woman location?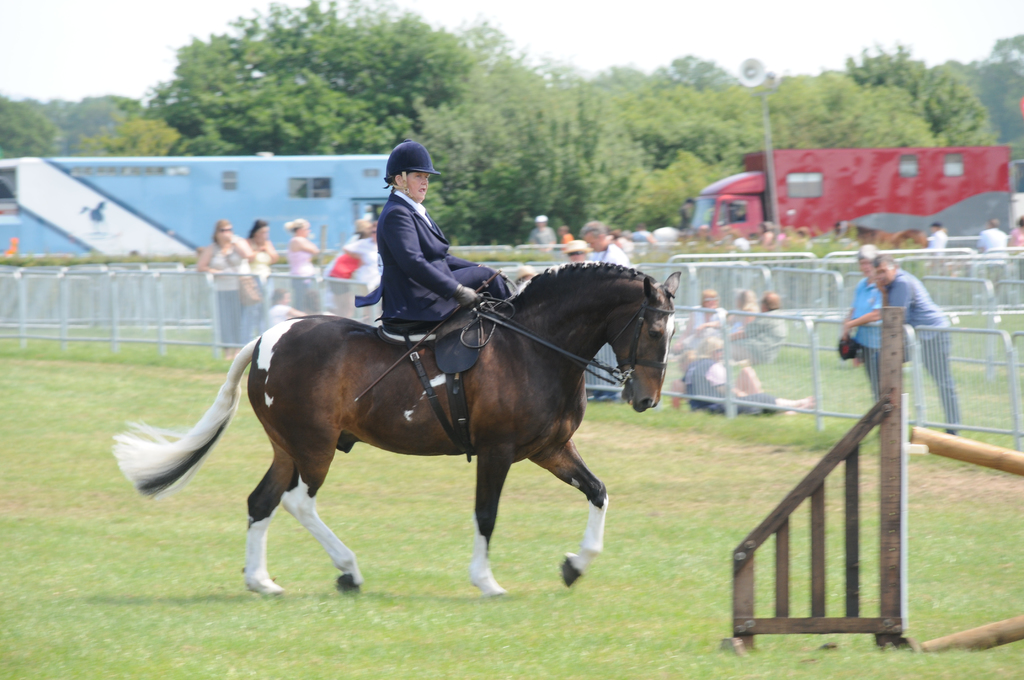
286, 218, 321, 314
